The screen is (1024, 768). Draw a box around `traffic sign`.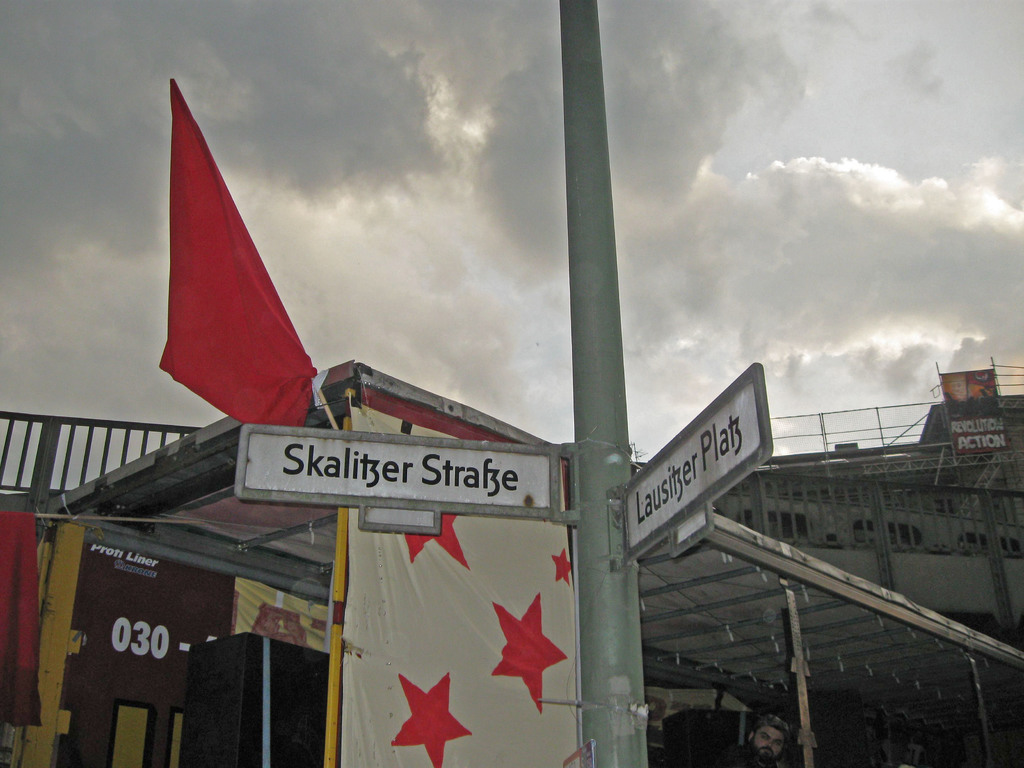
locate(240, 422, 572, 527).
